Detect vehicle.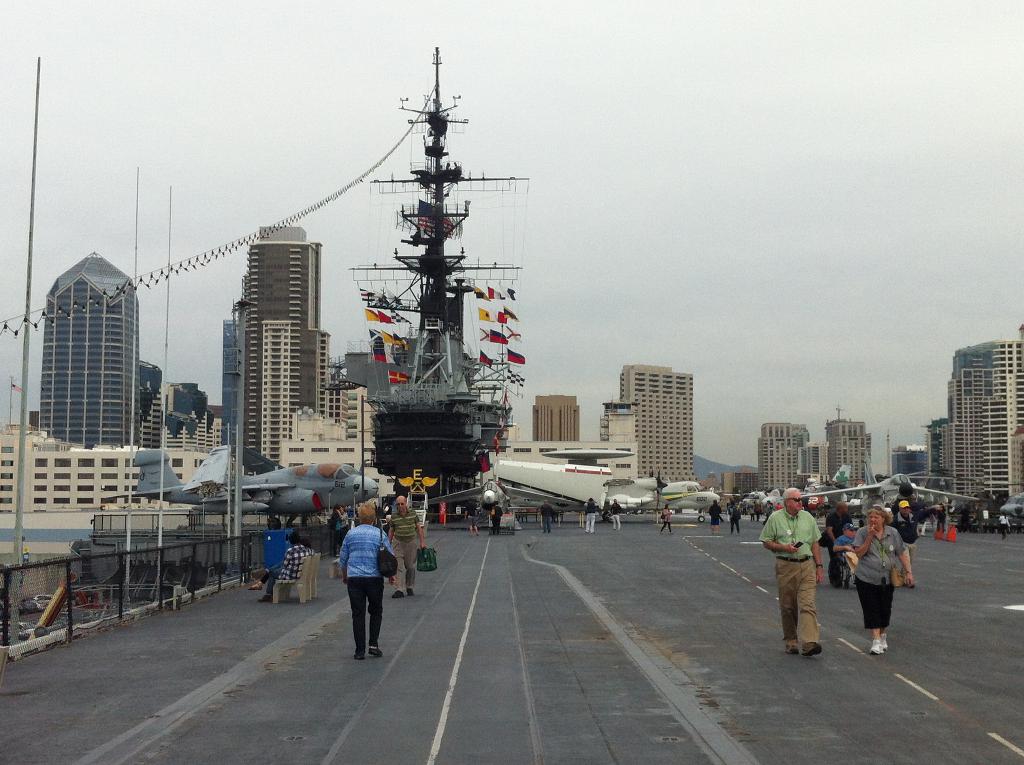
Detected at select_region(317, 102, 543, 504).
